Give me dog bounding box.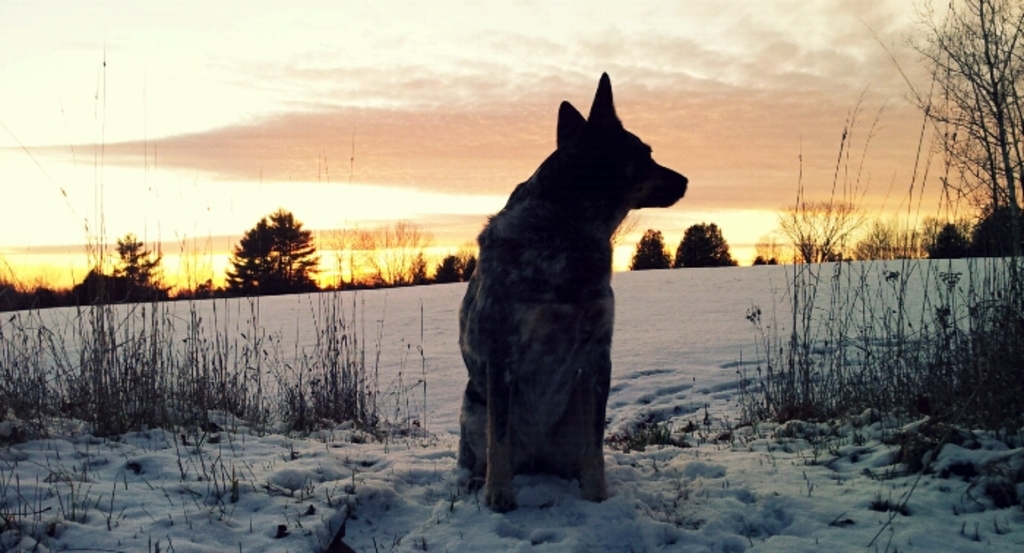
<box>455,67,689,513</box>.
